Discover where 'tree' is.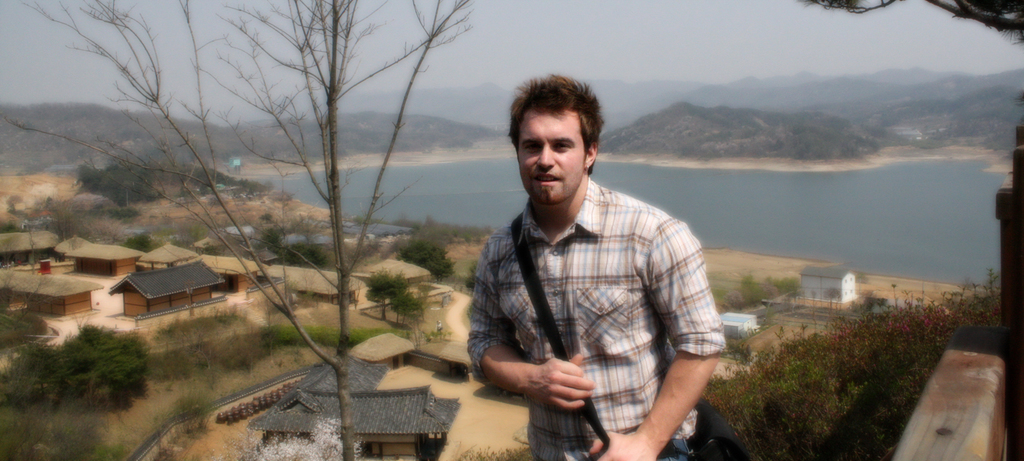
Discovered at crop(797, 0, 1023, 48).
